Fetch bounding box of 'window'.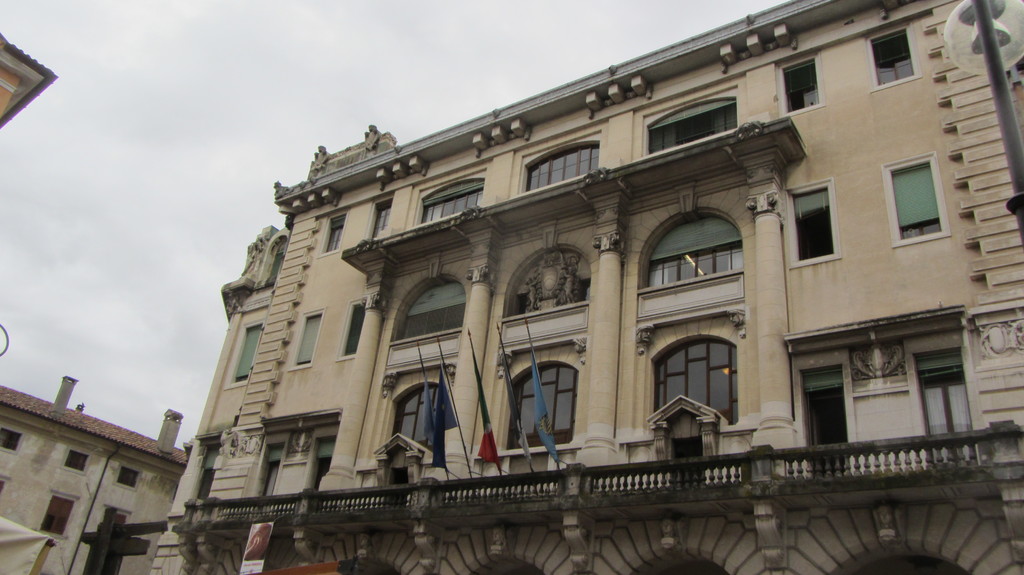
Bbox: left=373, top=197, right=394, bottom=237.
